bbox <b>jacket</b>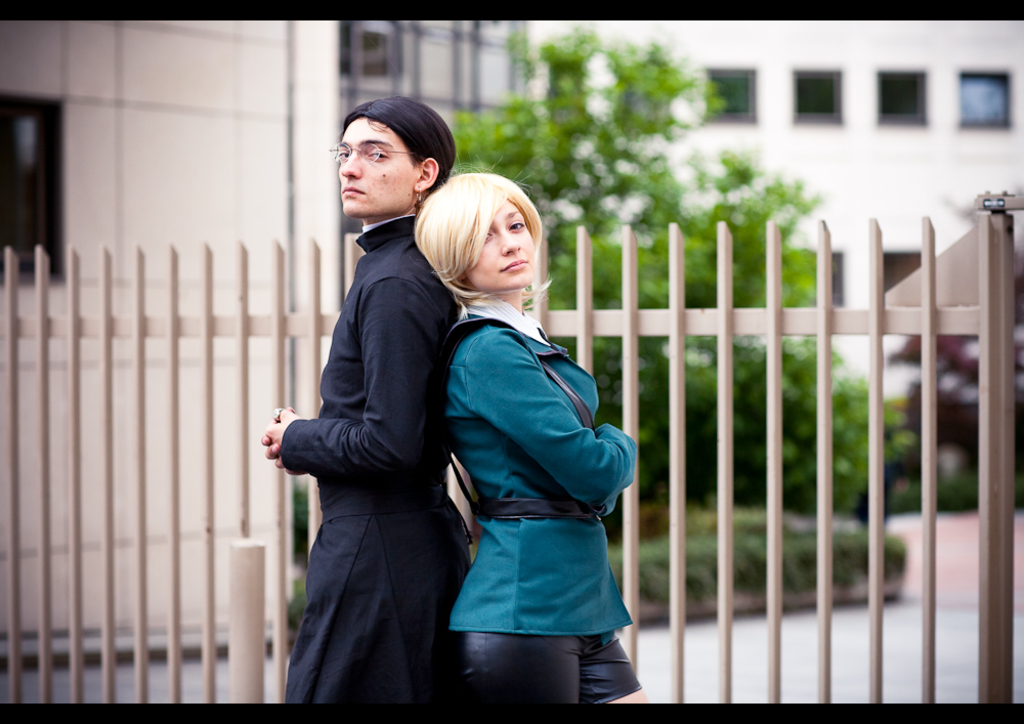
locate(427, 269, 633, 637)
